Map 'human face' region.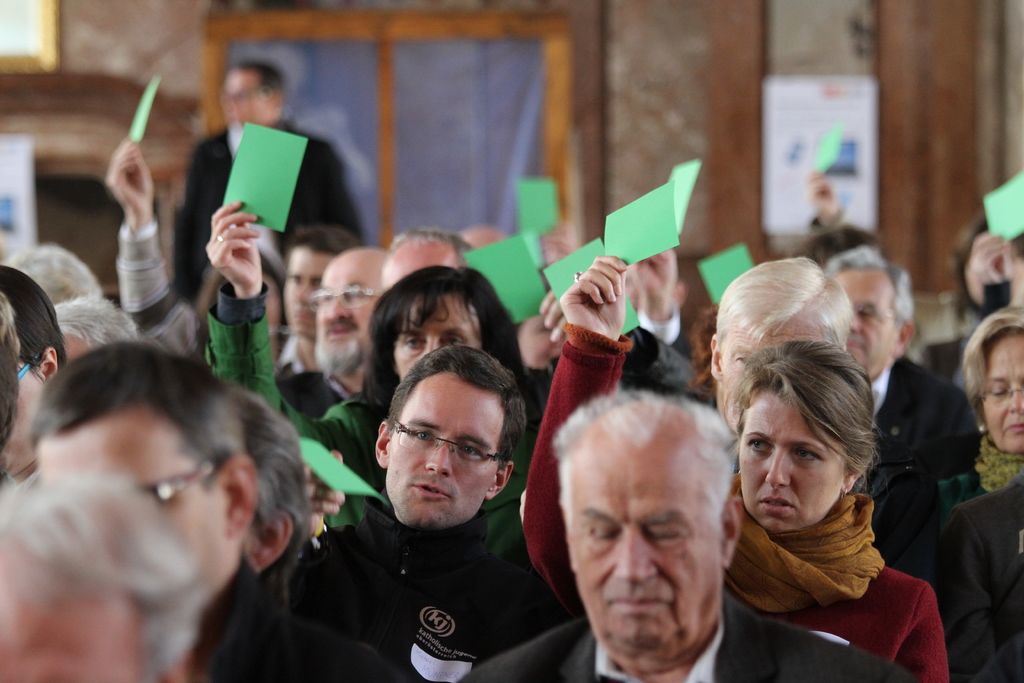
Mapped to {"left": 734, "top": 394, "right": 851, "bottom": 531}.
